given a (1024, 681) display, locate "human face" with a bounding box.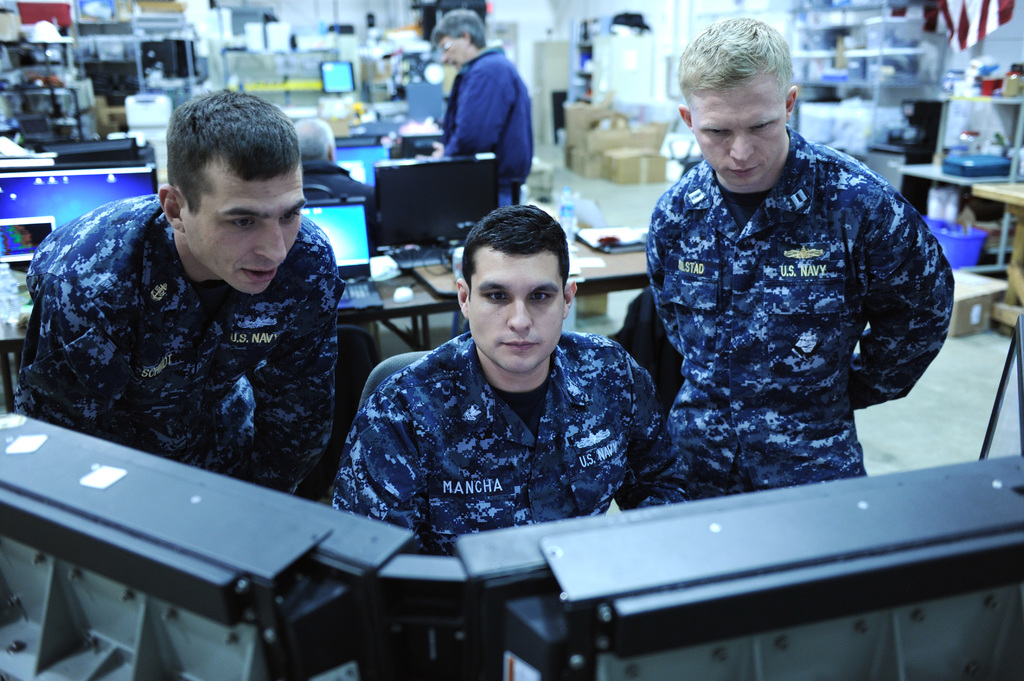
Located: BBox(467, 254, 566, 374).
